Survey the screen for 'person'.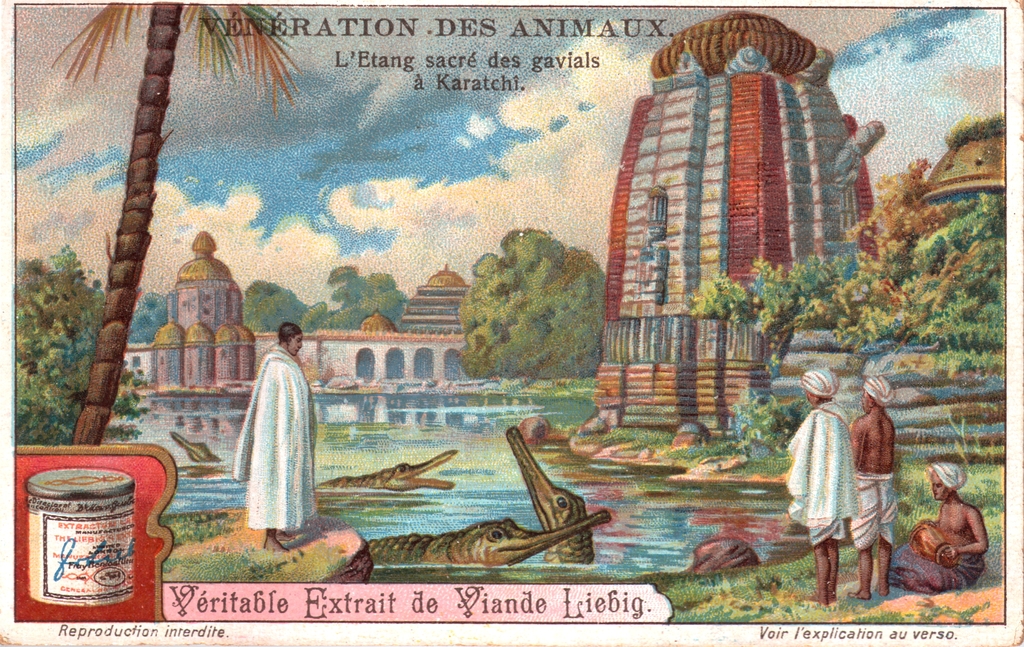
Survey found: detection(220, 316, 310, 552).
